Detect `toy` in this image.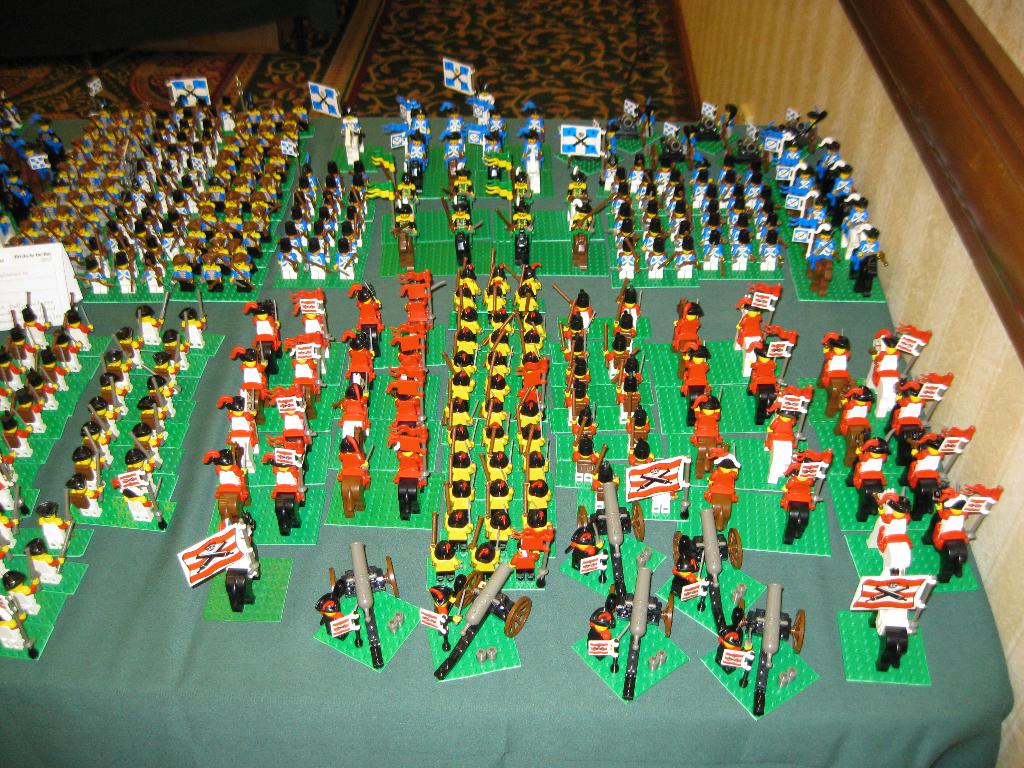
Detection: box(207, 106, 221, 120).
